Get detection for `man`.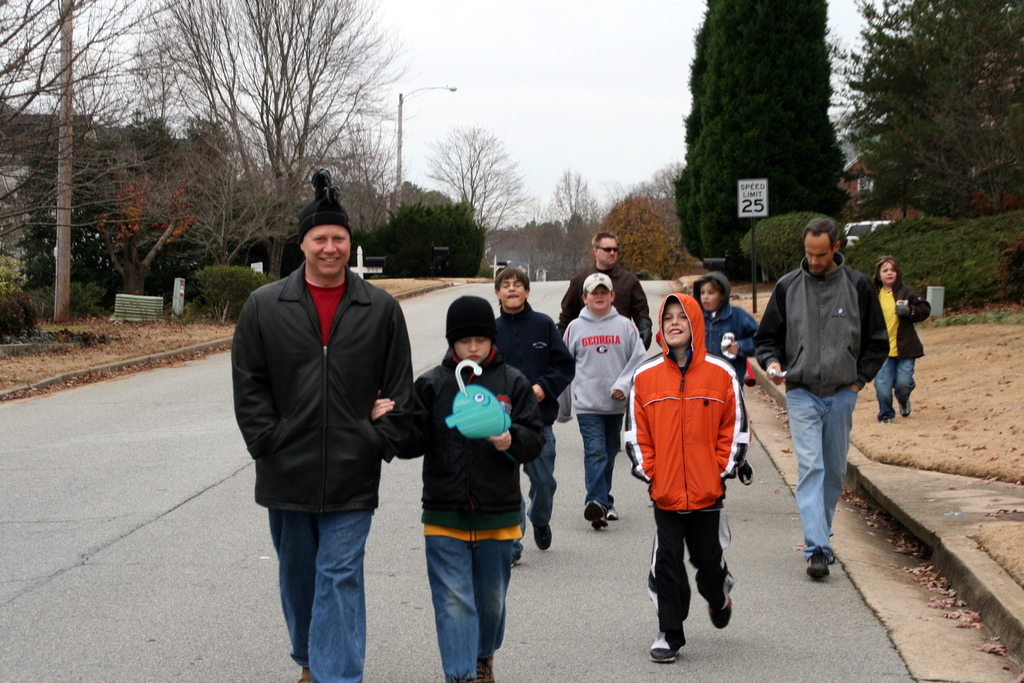
Detection: BBox(764, 218, 889, 584).
